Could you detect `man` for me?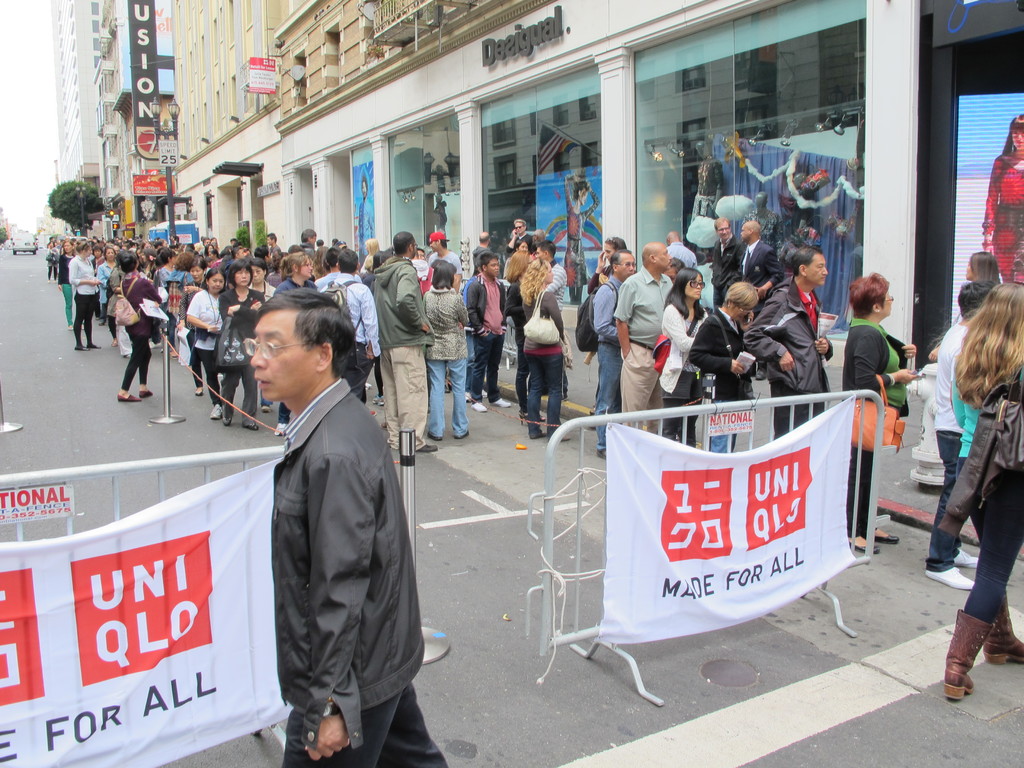
Detection result: (371,230,438,452).
